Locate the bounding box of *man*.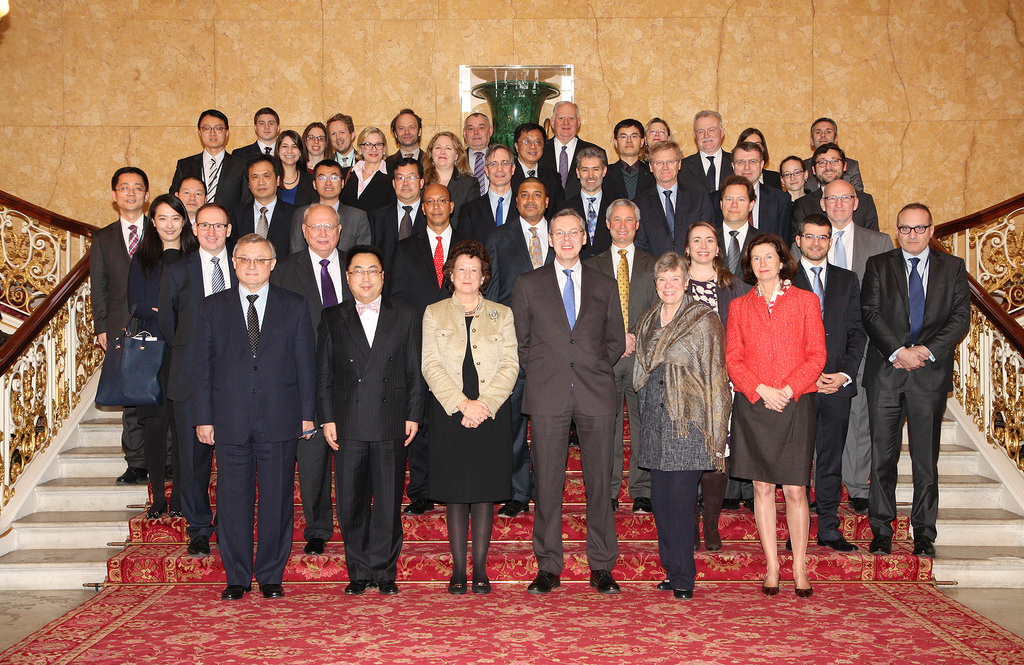
Bounding box: detection(95, 172, 156, 379).
